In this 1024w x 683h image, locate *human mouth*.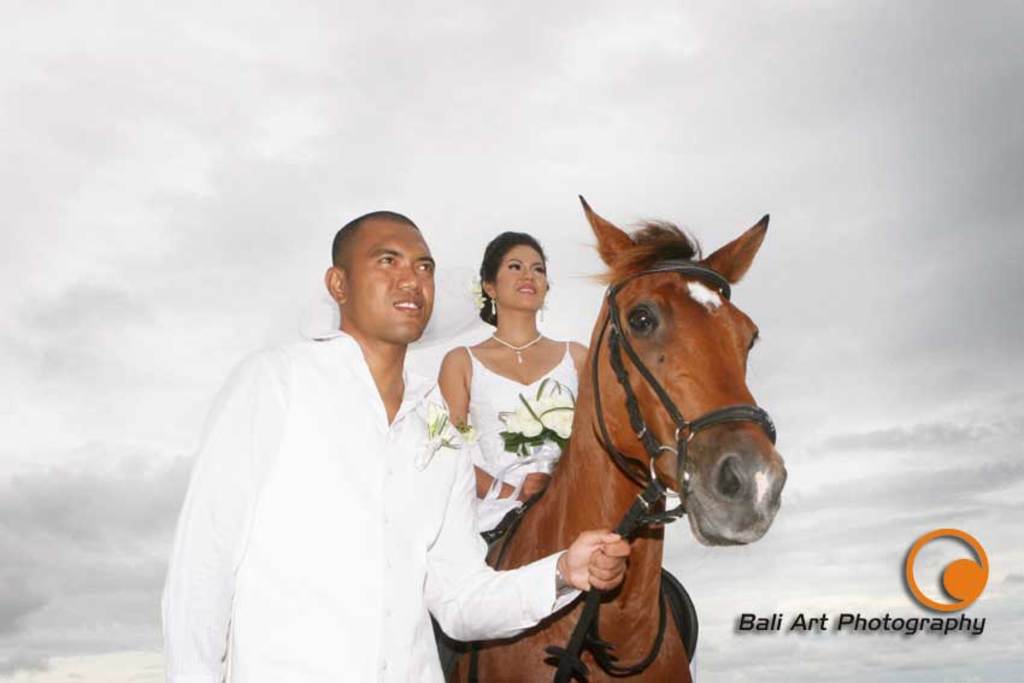
Bounding box: Rect(518, 277, 536, 295).
